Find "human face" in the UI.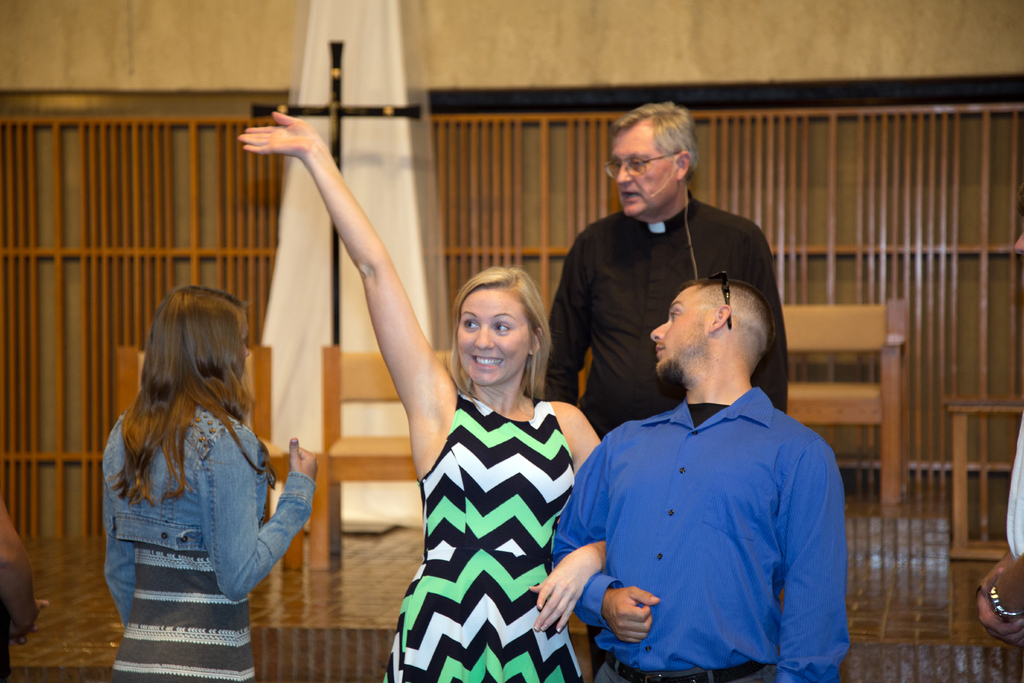
UI element at <bbox>456, 289, 527, 384</bbox>.
